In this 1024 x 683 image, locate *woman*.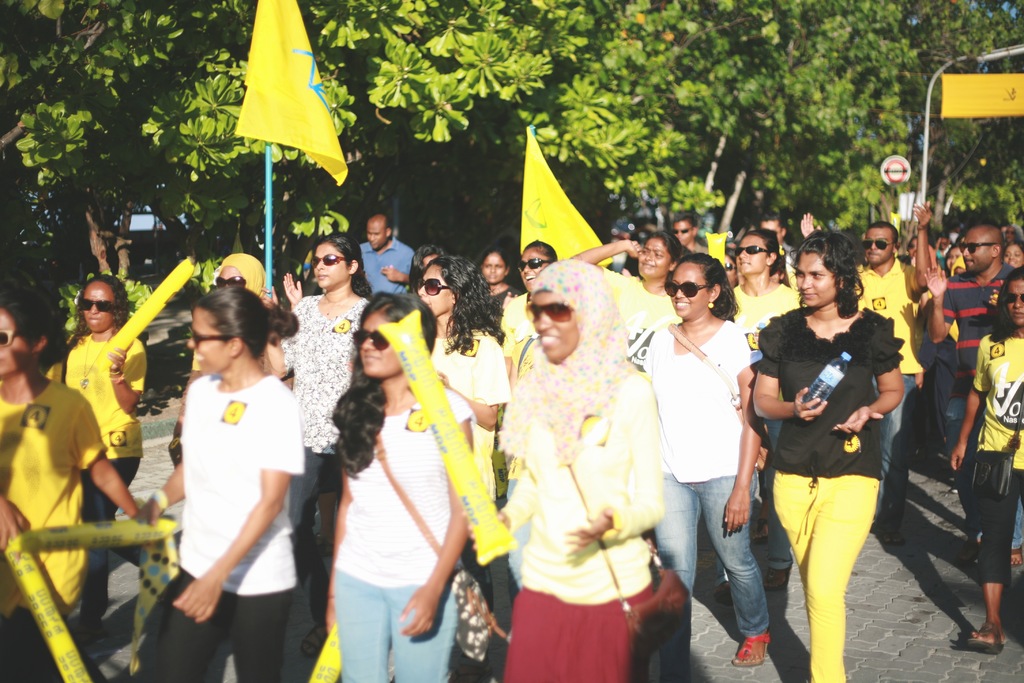
Bounding box: 1004/242/1023/267.
